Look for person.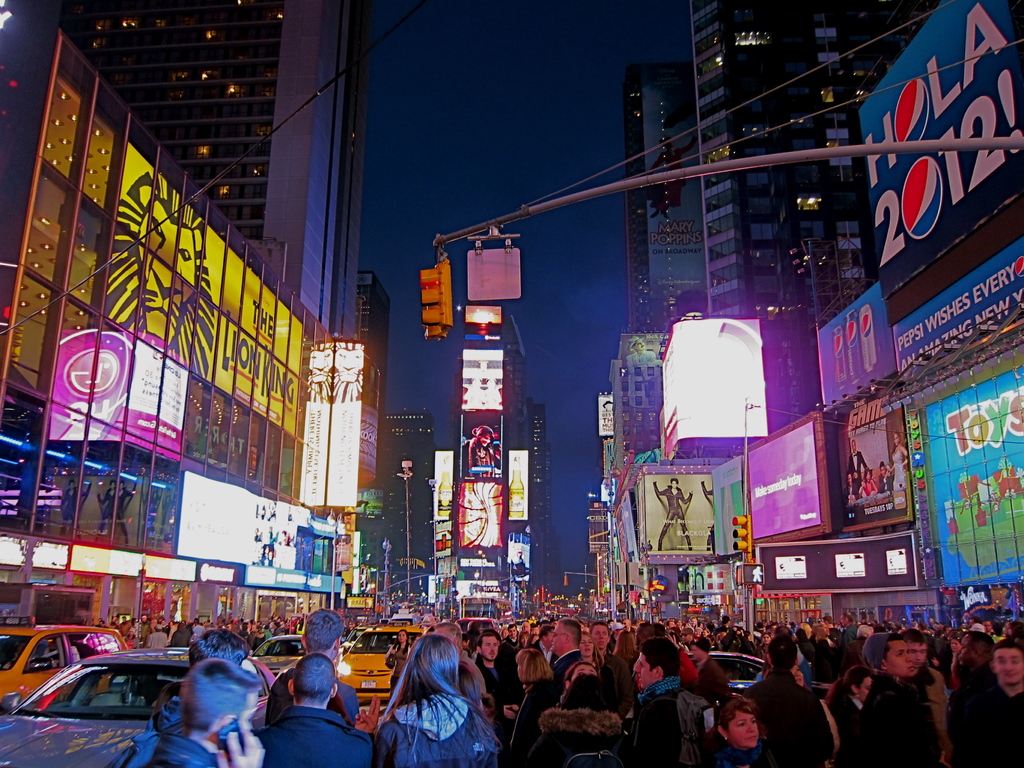
Found: (145, 655, 264, 767).
